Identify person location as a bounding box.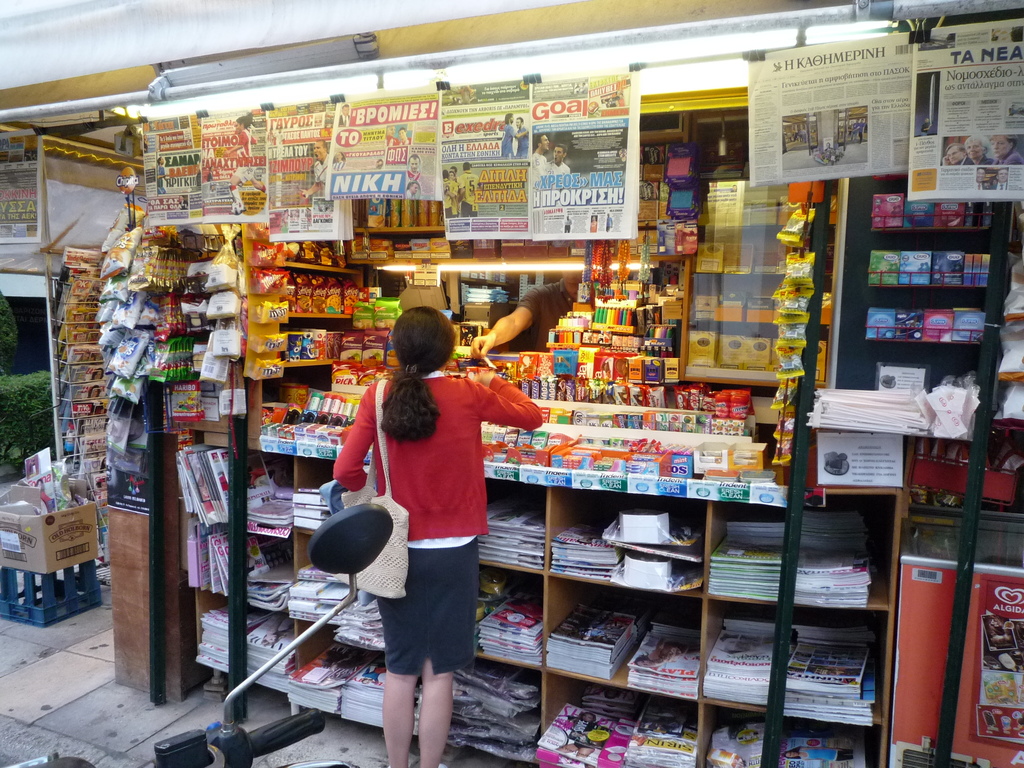
rect(382, 122, 399, 148).
